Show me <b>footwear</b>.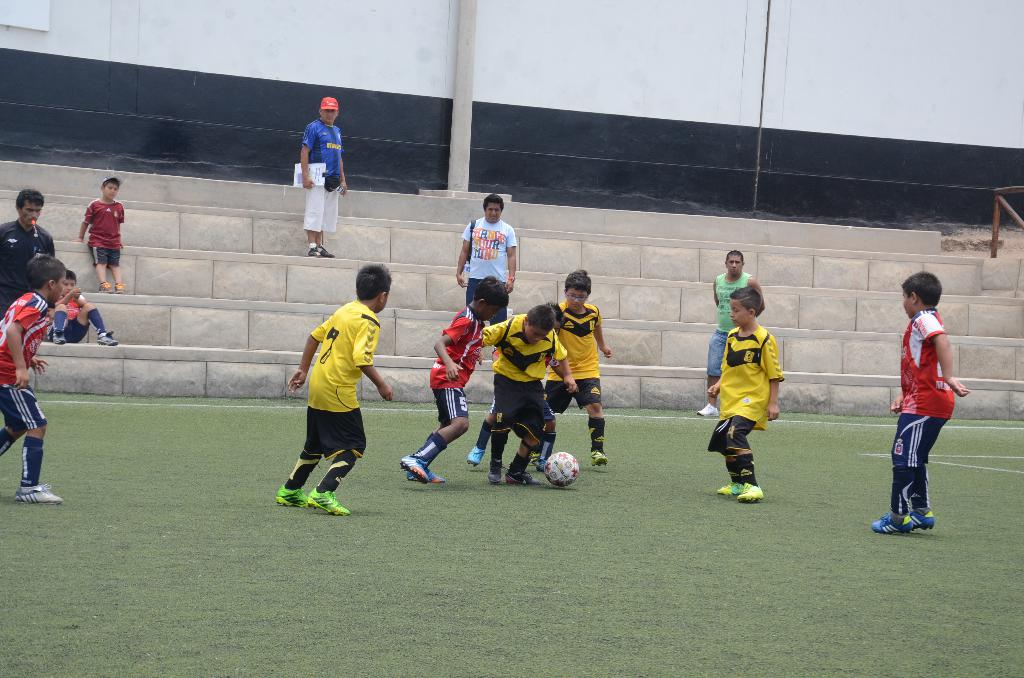
<b>footwear</b> is here: x1=275 y1=489 x2=312 y2=508.
